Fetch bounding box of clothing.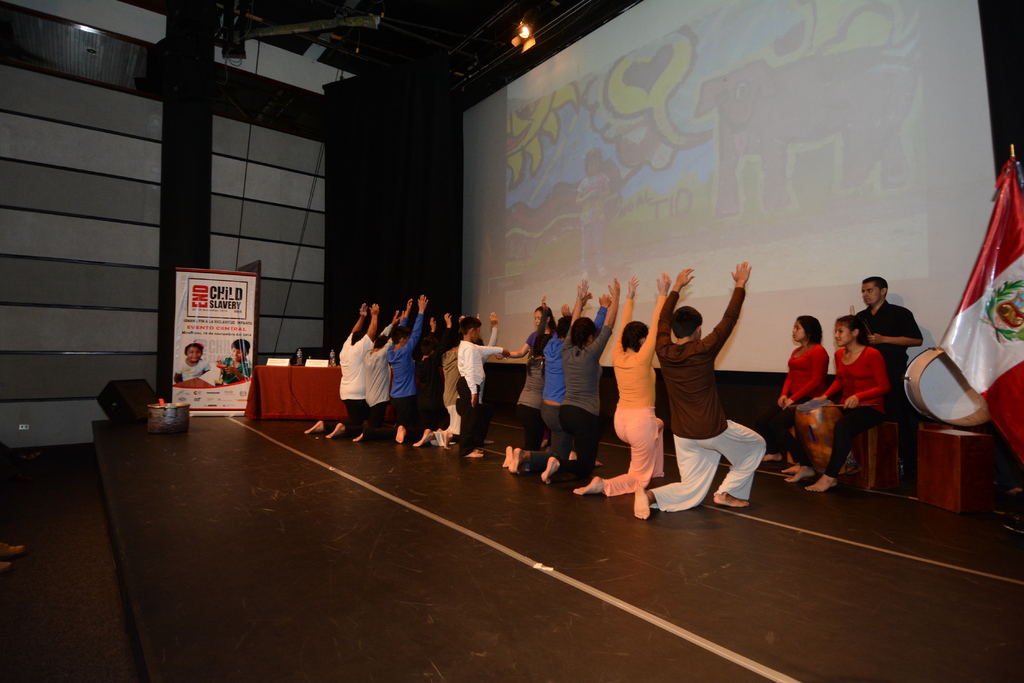
Bbox: <bbox>455, 339, 499, 453</bbox>.
